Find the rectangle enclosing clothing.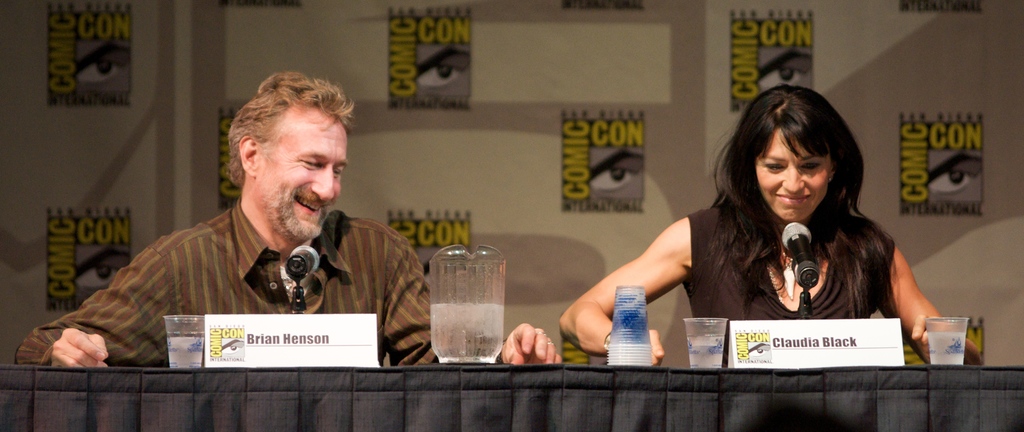
box(685, 206, 895, 364).
